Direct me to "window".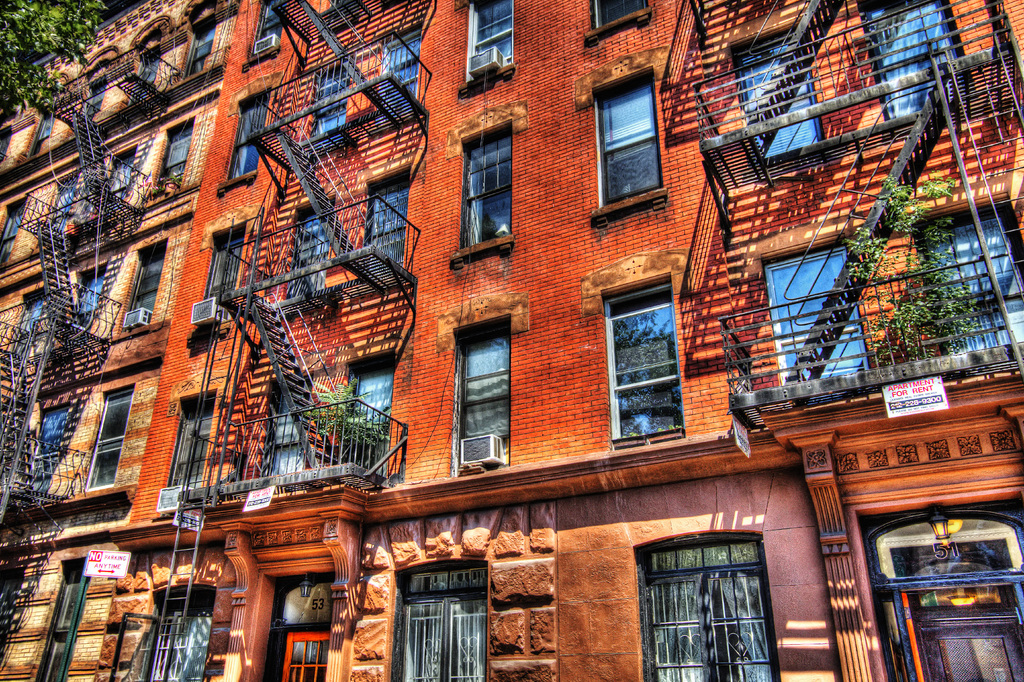
Direction: [935, 230, 1007, 341].
